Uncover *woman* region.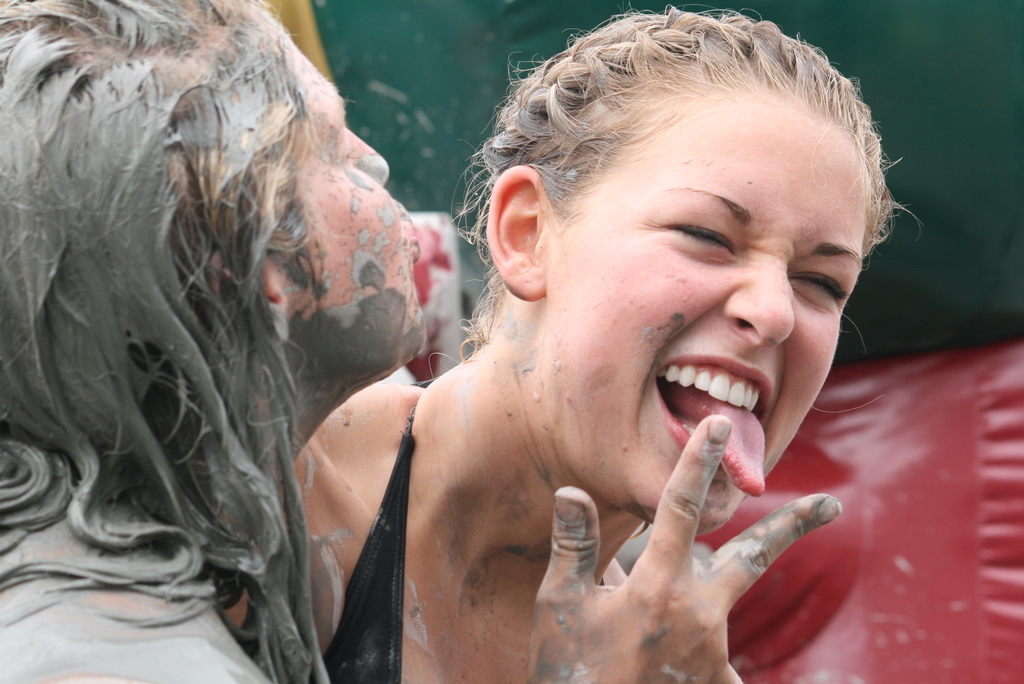
Uncovered: (0, 0, 845, 683).
